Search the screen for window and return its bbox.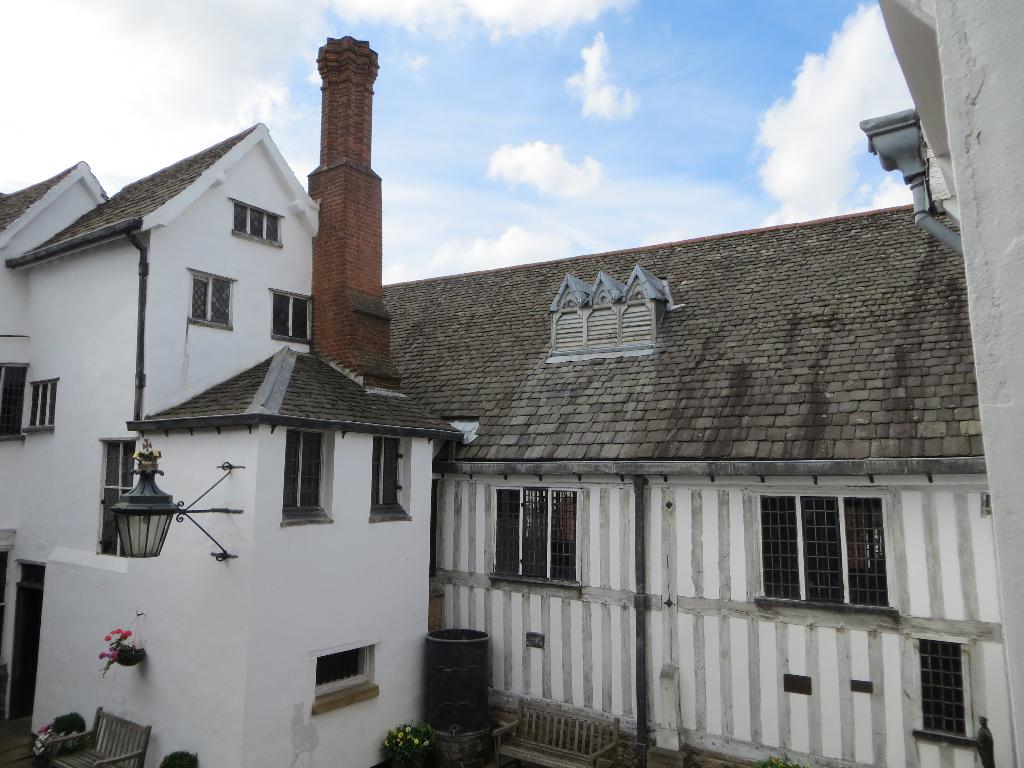
Found: detection(234, 198, 285, 246).
